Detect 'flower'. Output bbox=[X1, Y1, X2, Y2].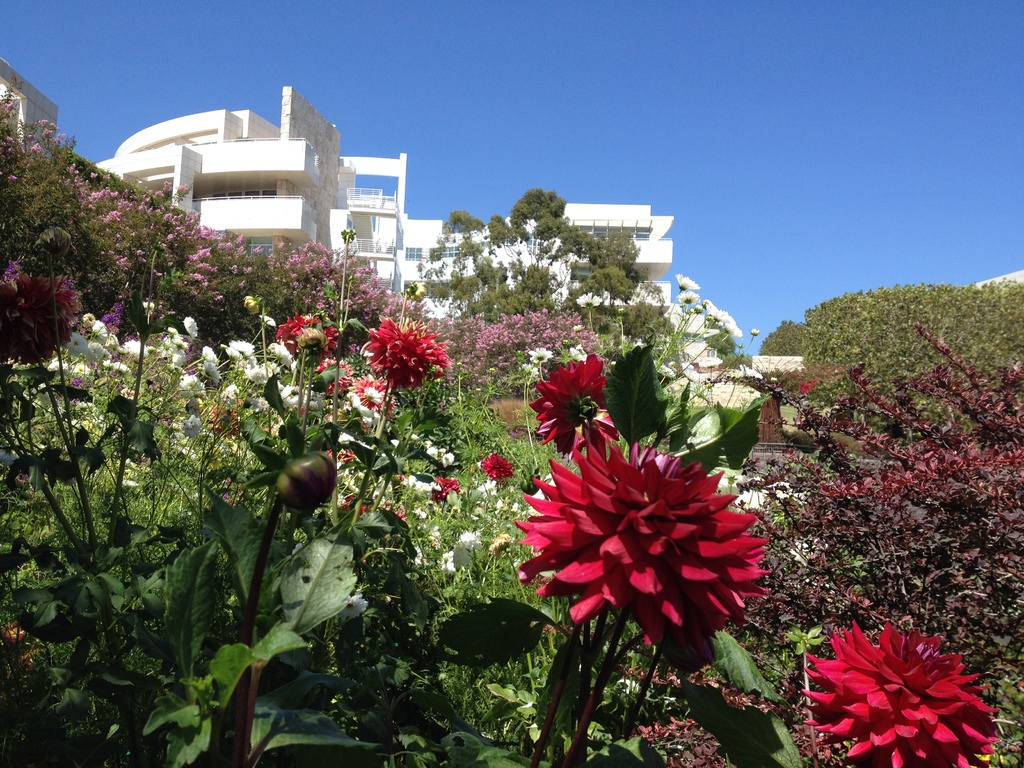
bbox=[430, 478, 460, 504].
